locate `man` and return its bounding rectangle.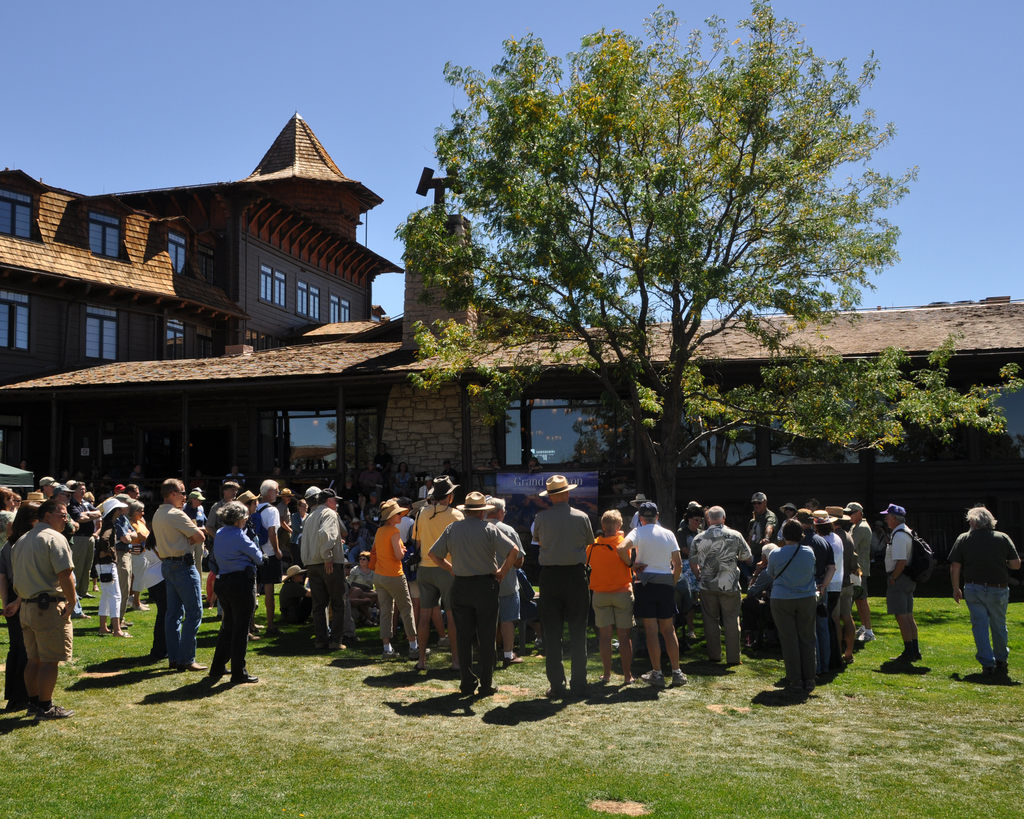
box=[794, 506, 836, 676].
